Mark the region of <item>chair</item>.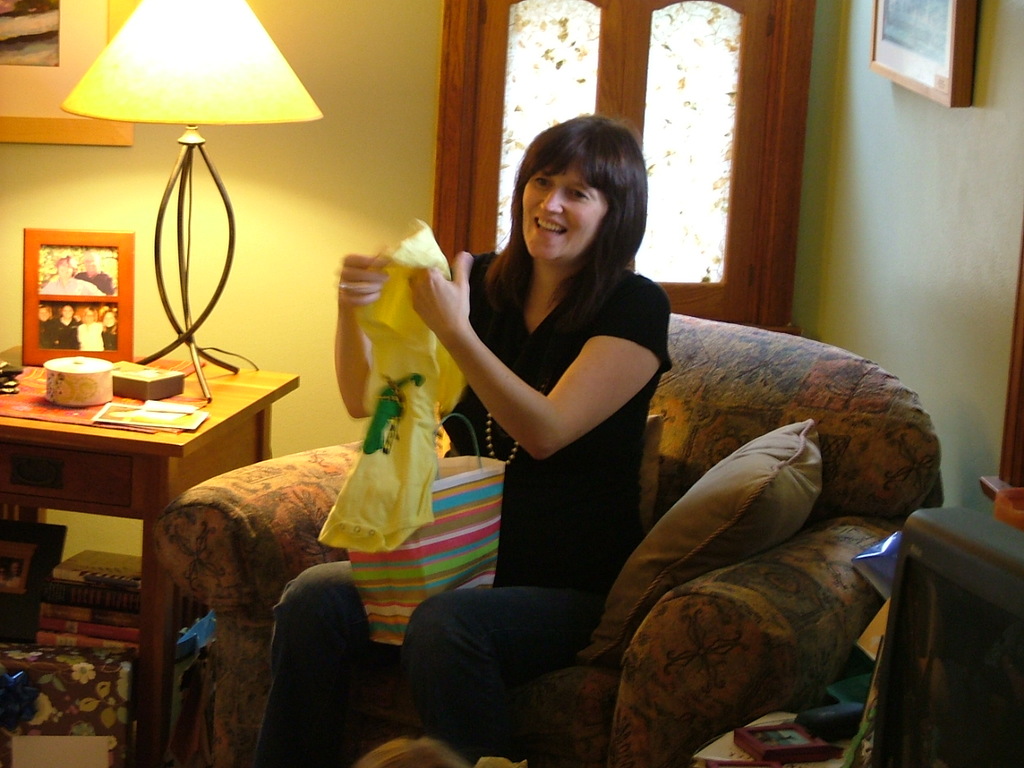
Region: {"left": 238, "top": 233, "right": 914, "bottom": 749}.
